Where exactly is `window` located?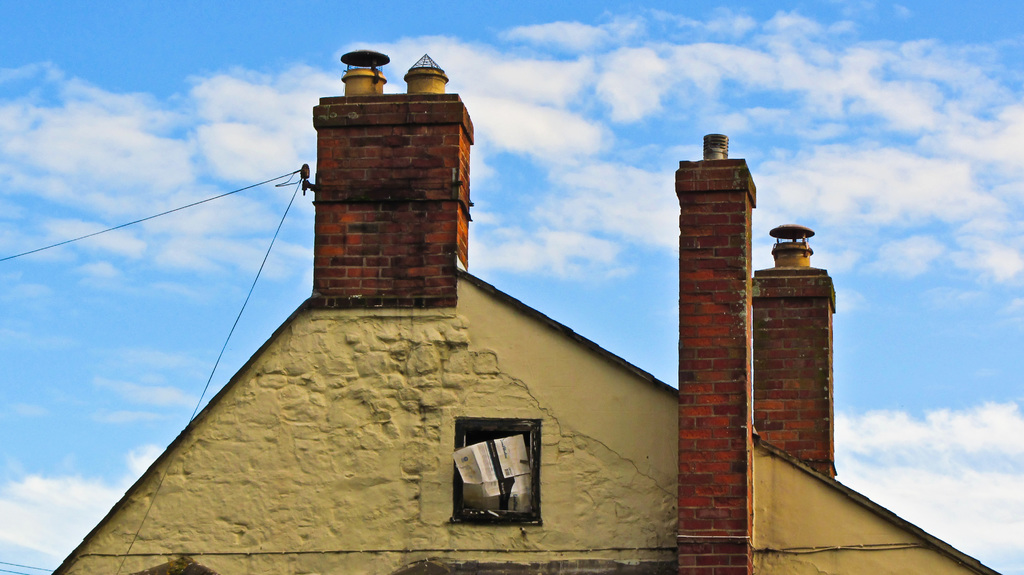
Its bounding box is 445:420:545:526.
